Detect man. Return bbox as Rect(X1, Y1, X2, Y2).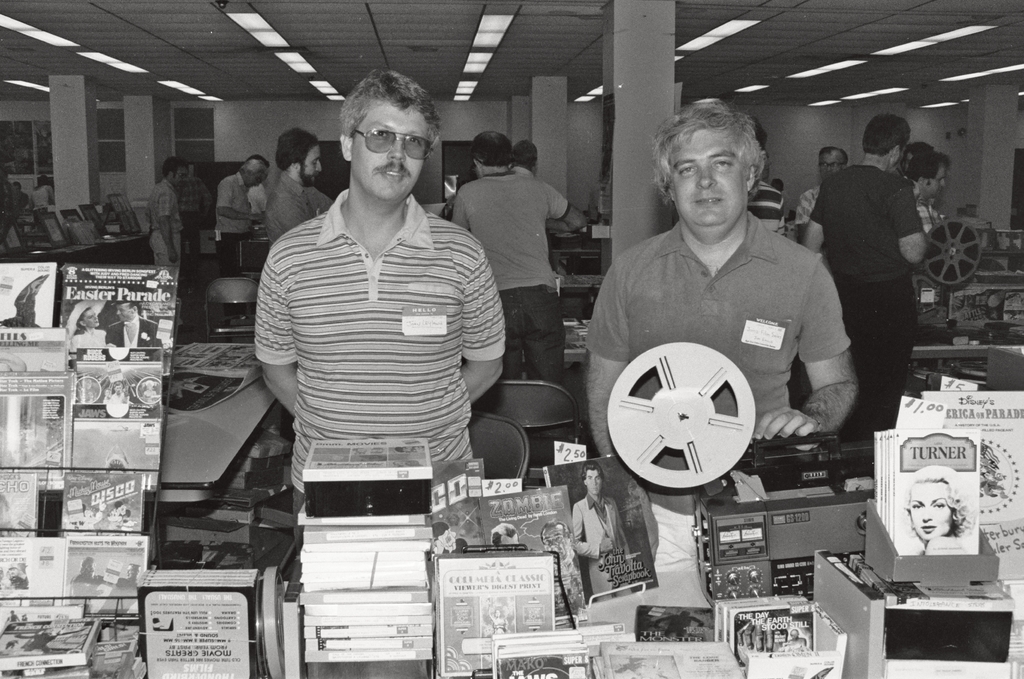
Rect(267, 127, 333, 244).
